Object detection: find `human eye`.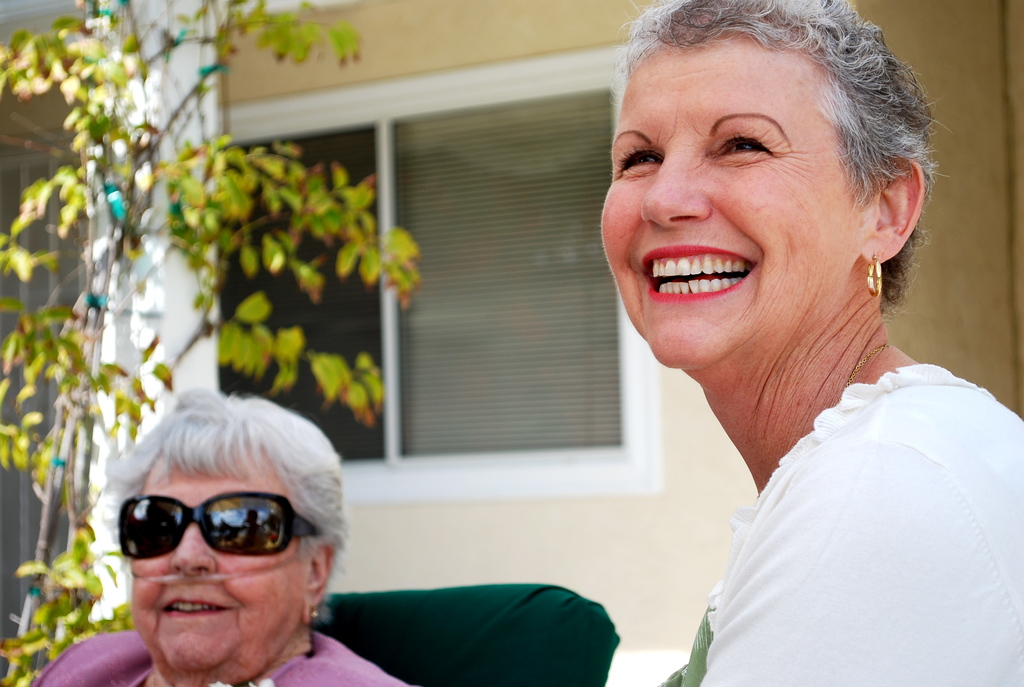
(left=712, top=107, right=798, bottom=175).
